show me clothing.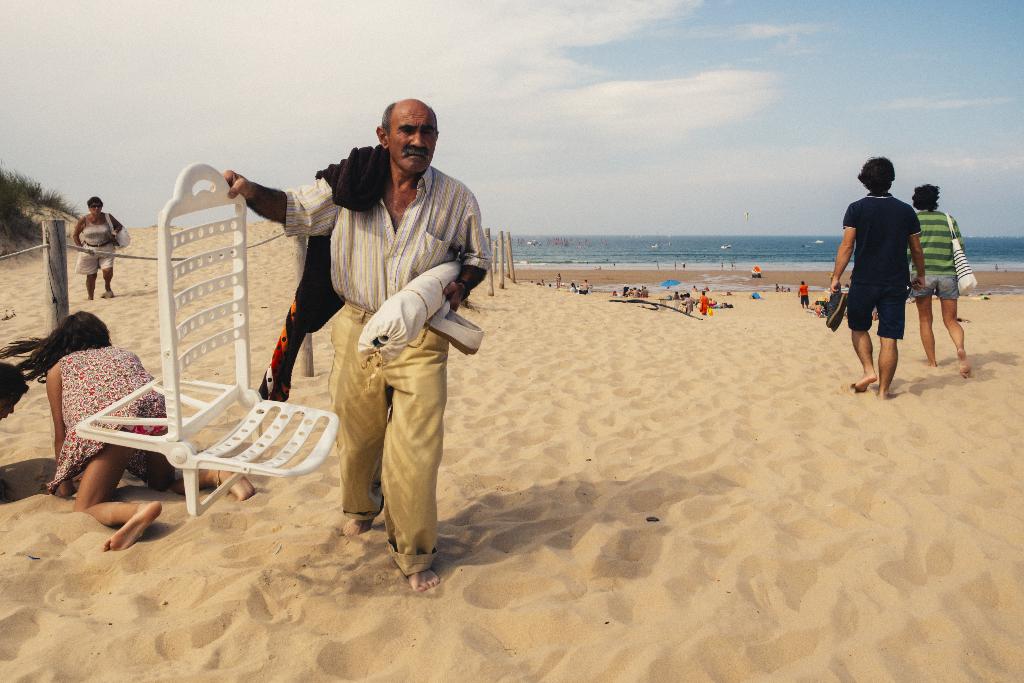
clothing is here: select_region(919, 260, 957, 298).
